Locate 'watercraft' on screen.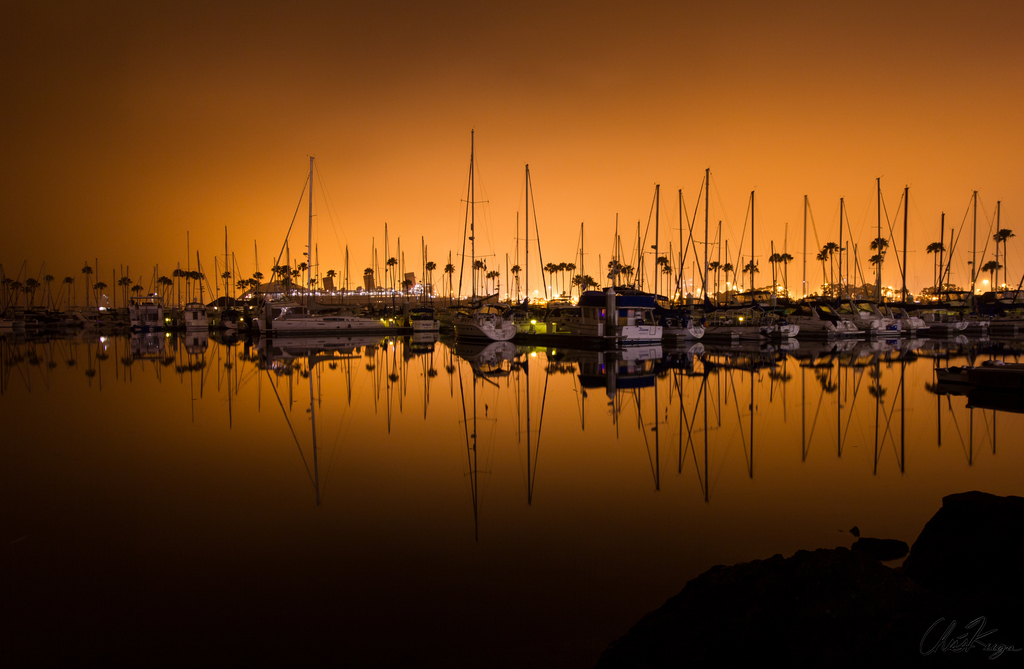
On screen at box=[456, 297, 523, 334].
